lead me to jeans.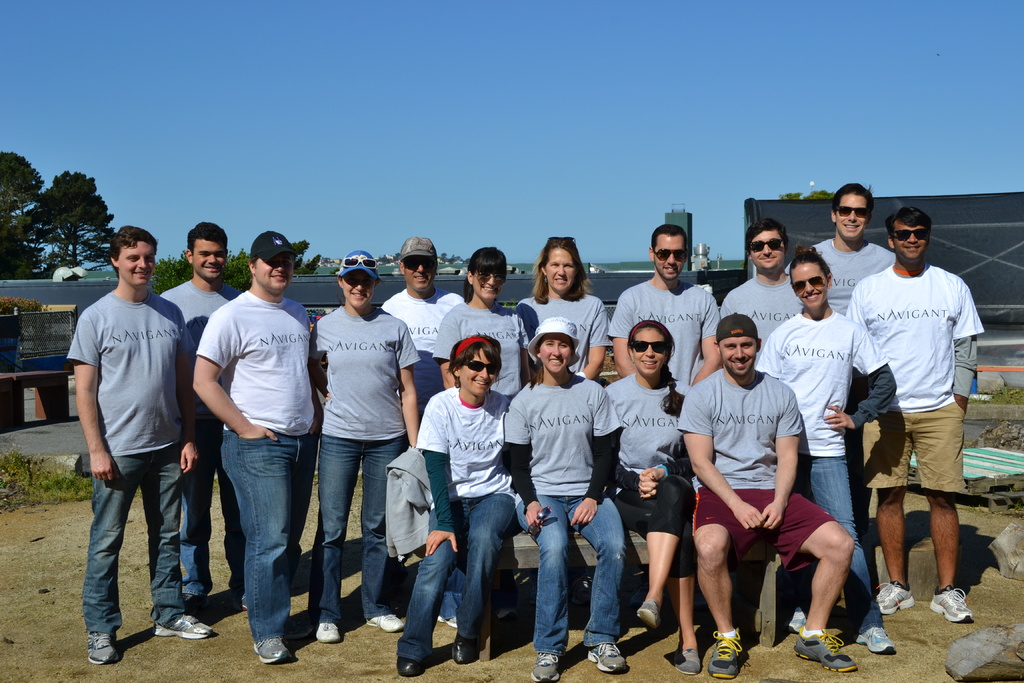
Lead to left=794, top=454, right=880, bottom=637.
